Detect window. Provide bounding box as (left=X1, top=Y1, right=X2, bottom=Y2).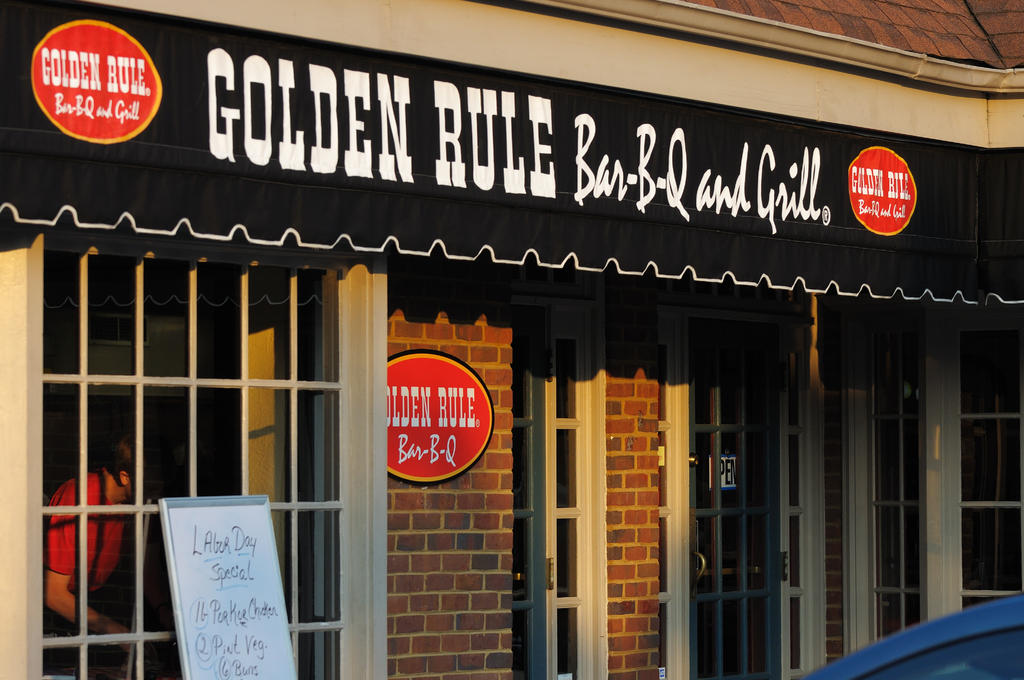
(left=31, top=198, right=386, bottom=640).
